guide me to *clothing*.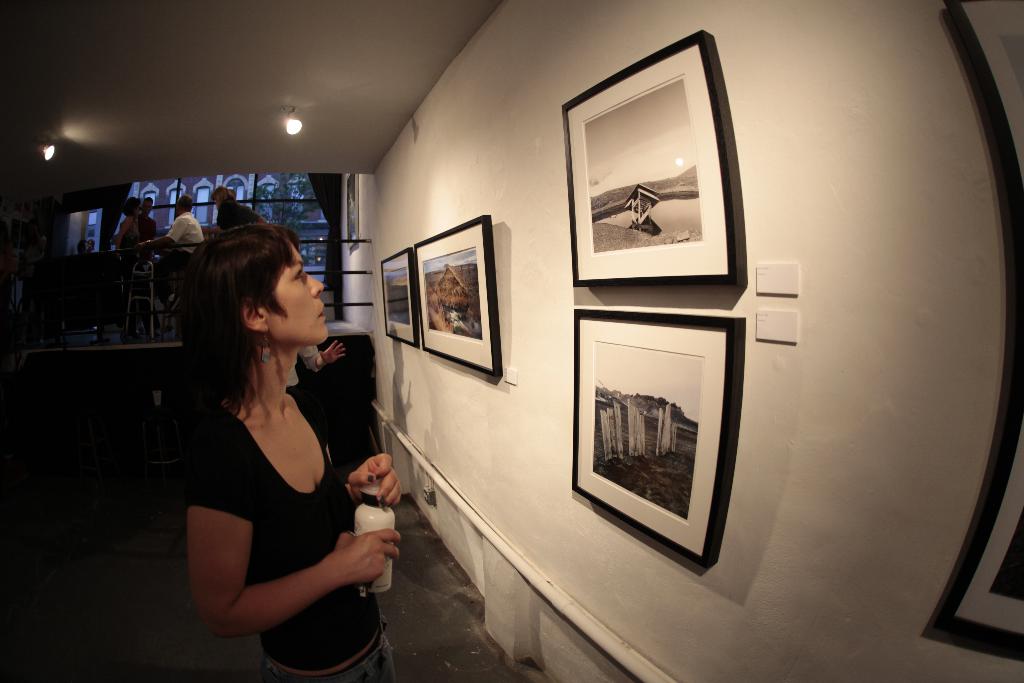
Guidance: x1=180, y1=349, x2=370, y2=654.
